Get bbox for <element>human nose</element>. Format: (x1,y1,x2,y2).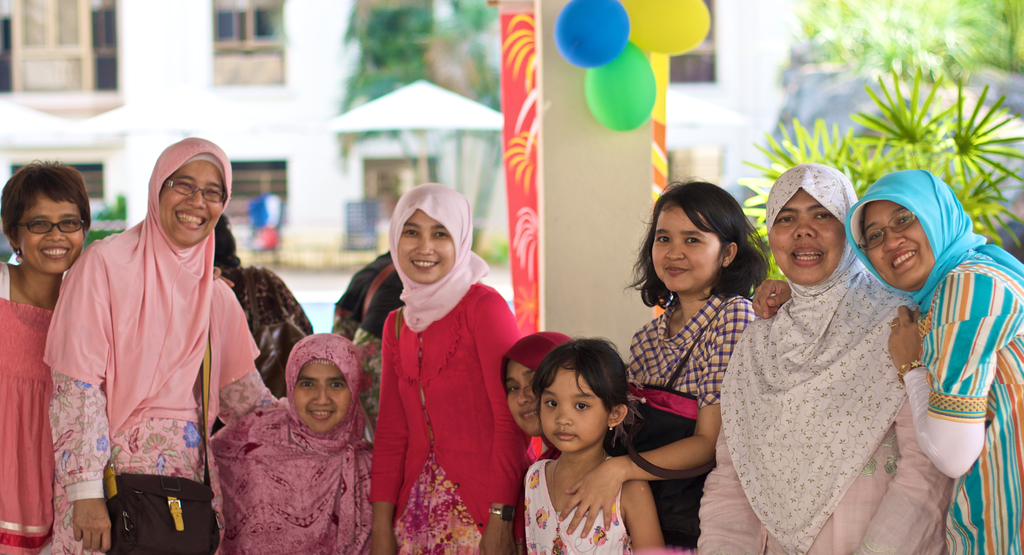
(516,378,533,407).
